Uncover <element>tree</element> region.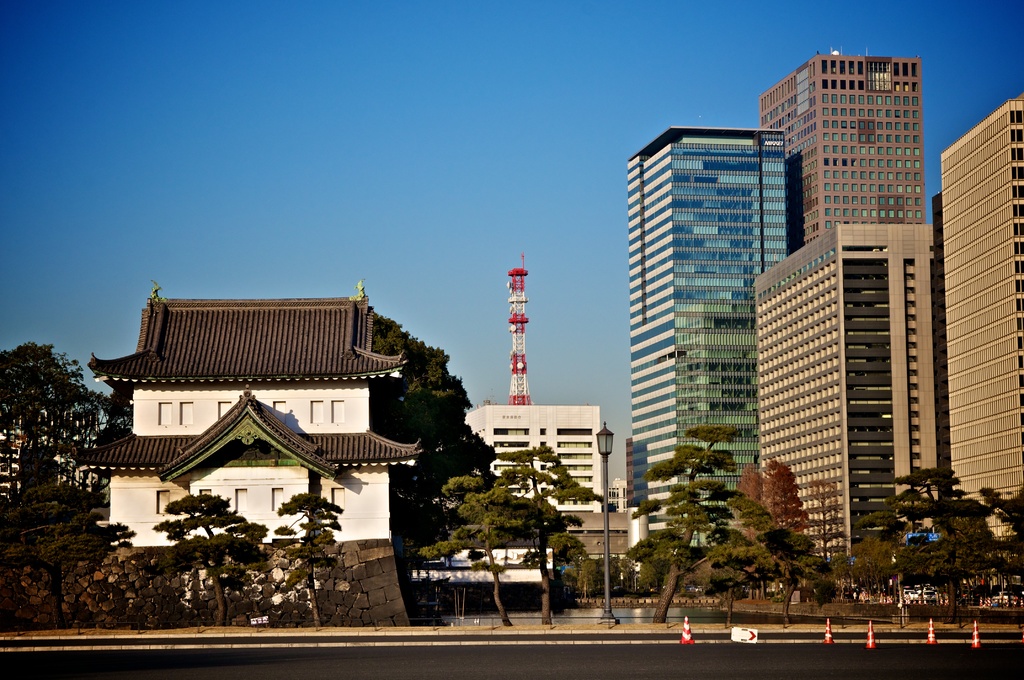
Uncovered: (x1=415, y1=471, x2=550, y2=634).
